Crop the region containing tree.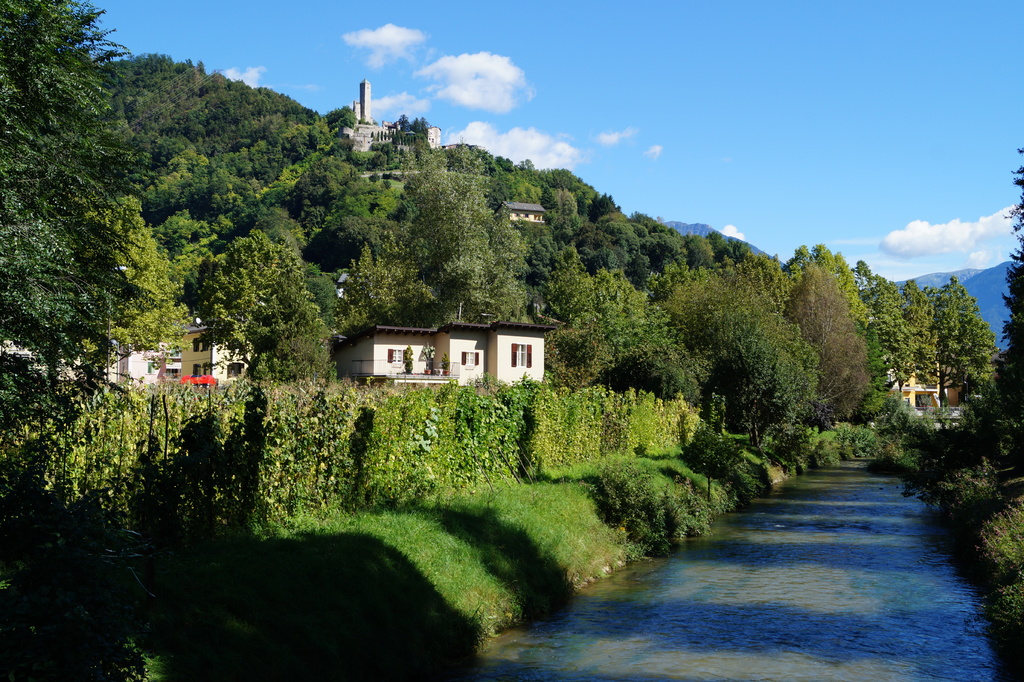
Crop region: BBox(481, 219, 536, 321).
